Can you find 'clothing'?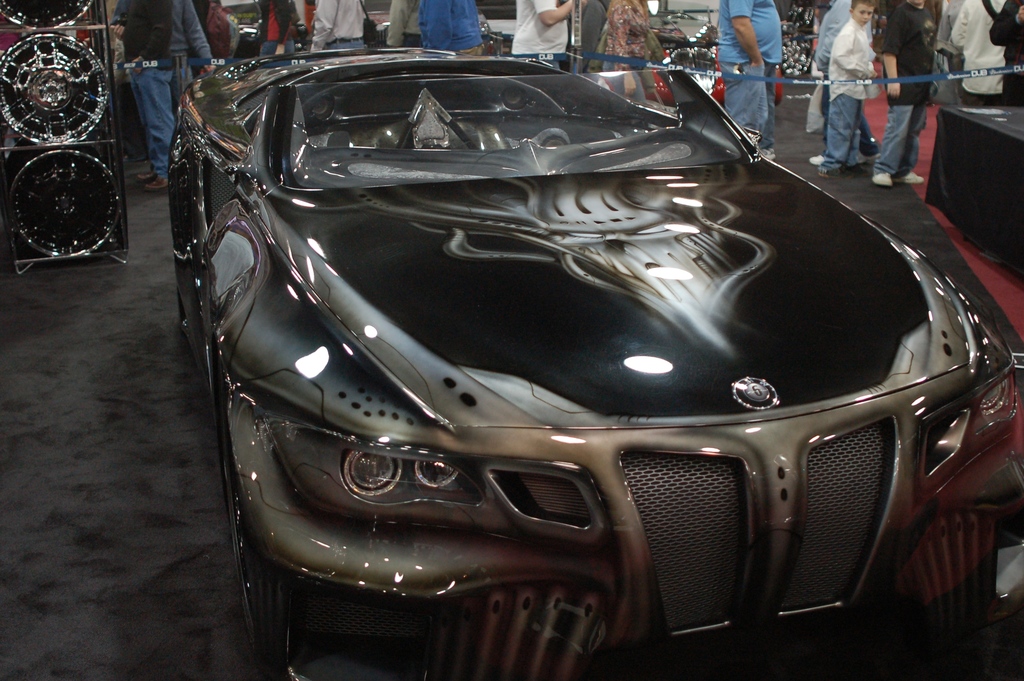
Yes, bounding box: box(717, 0, 780, 147).
